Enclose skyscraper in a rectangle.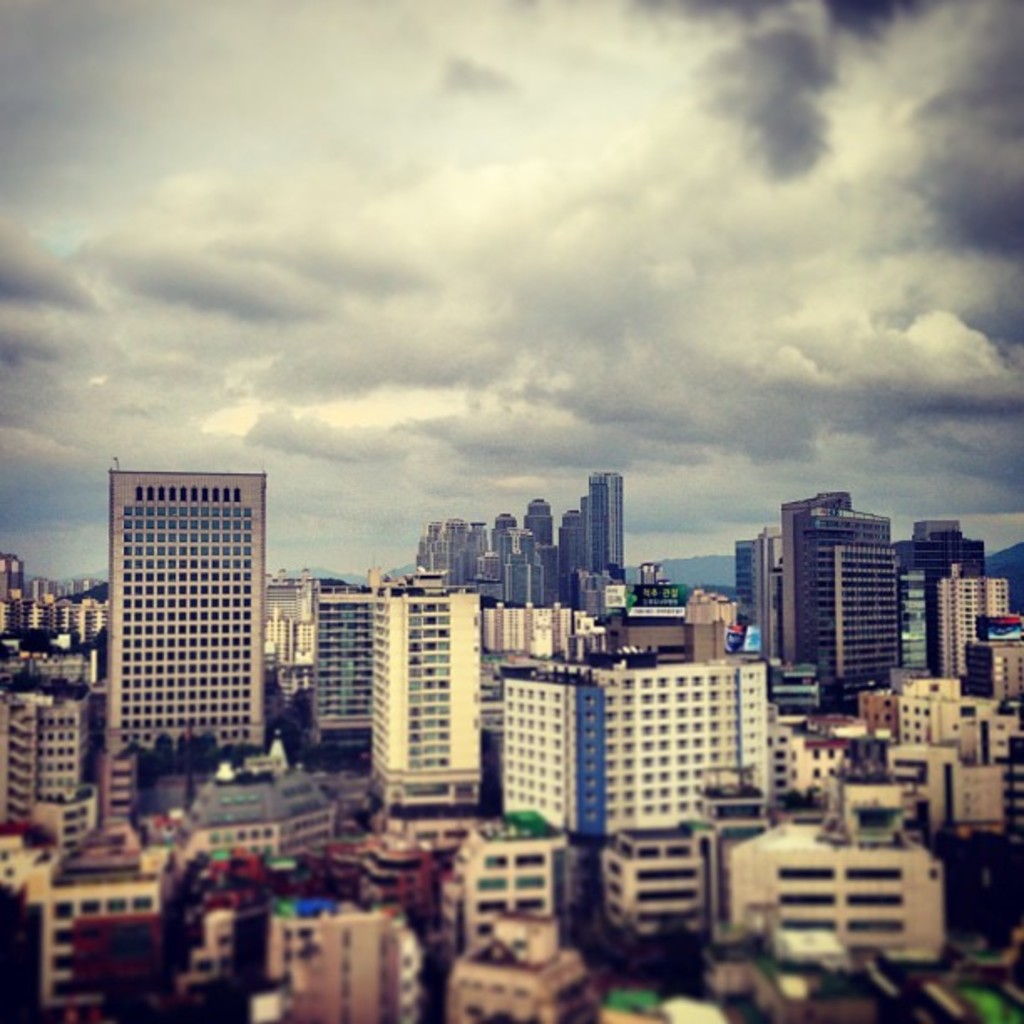
x1=104 y1=462 x2=271 y2=773.
